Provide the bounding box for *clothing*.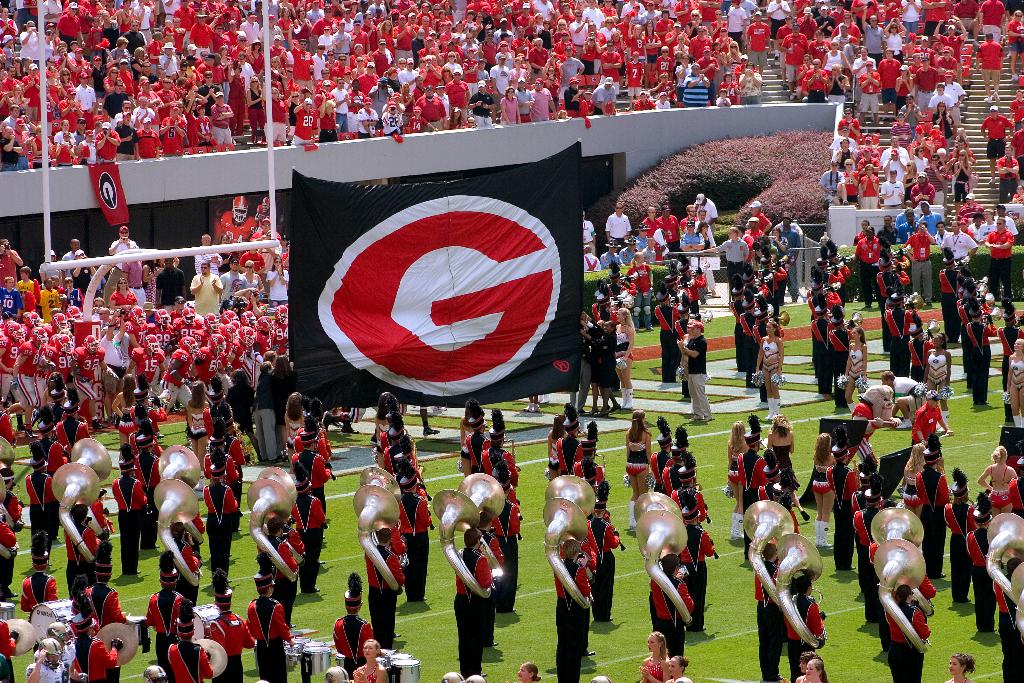
crop(807, 317, 832, 384).
